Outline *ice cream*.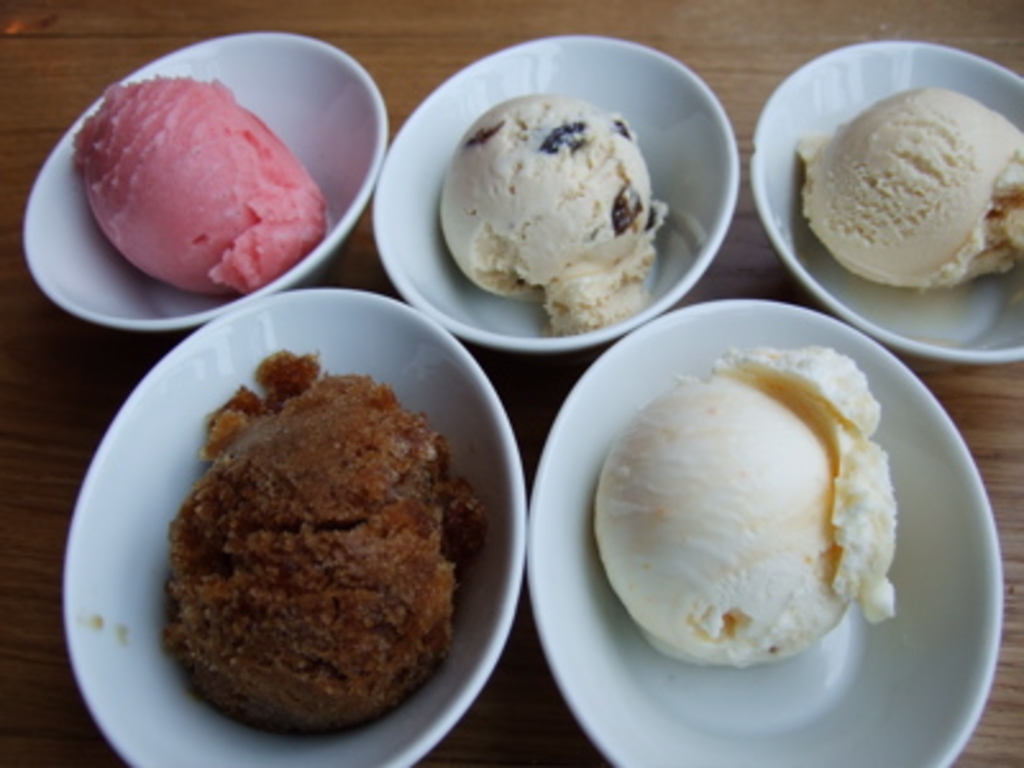
Outline: [591, 335, 901, 663].
